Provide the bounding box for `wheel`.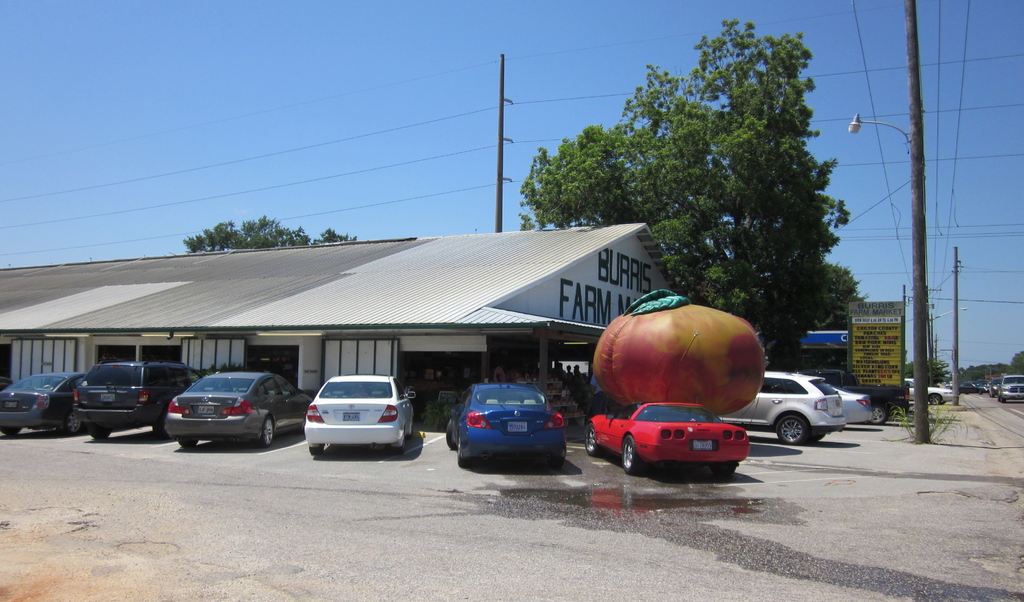
446,419,458,450.
